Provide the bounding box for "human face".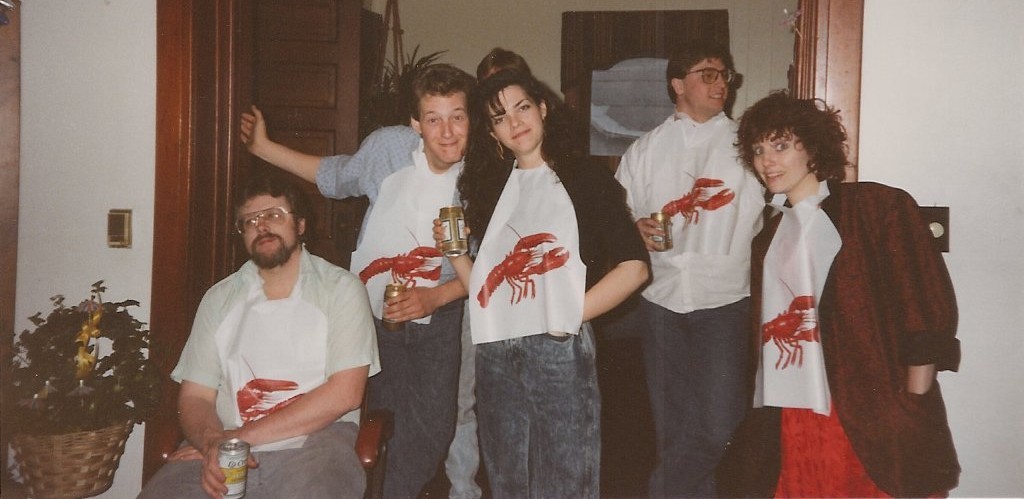
locate(679, 56, 724, 107).
